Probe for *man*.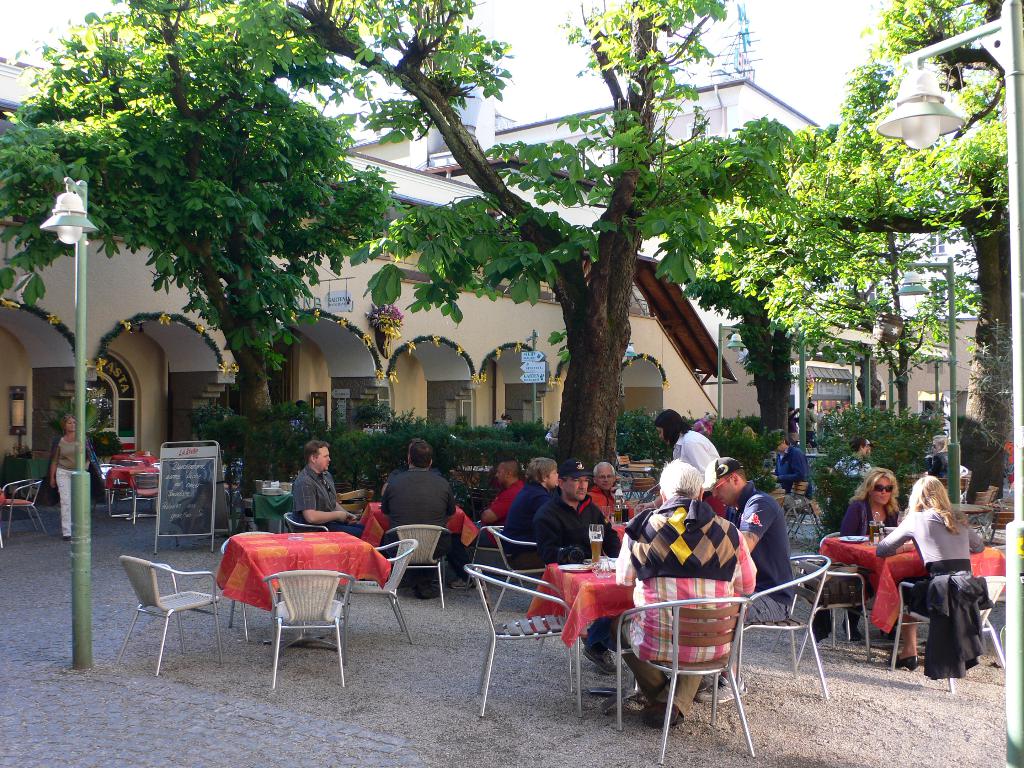
Probe result: bbox=[700, 458, 790, 701].
